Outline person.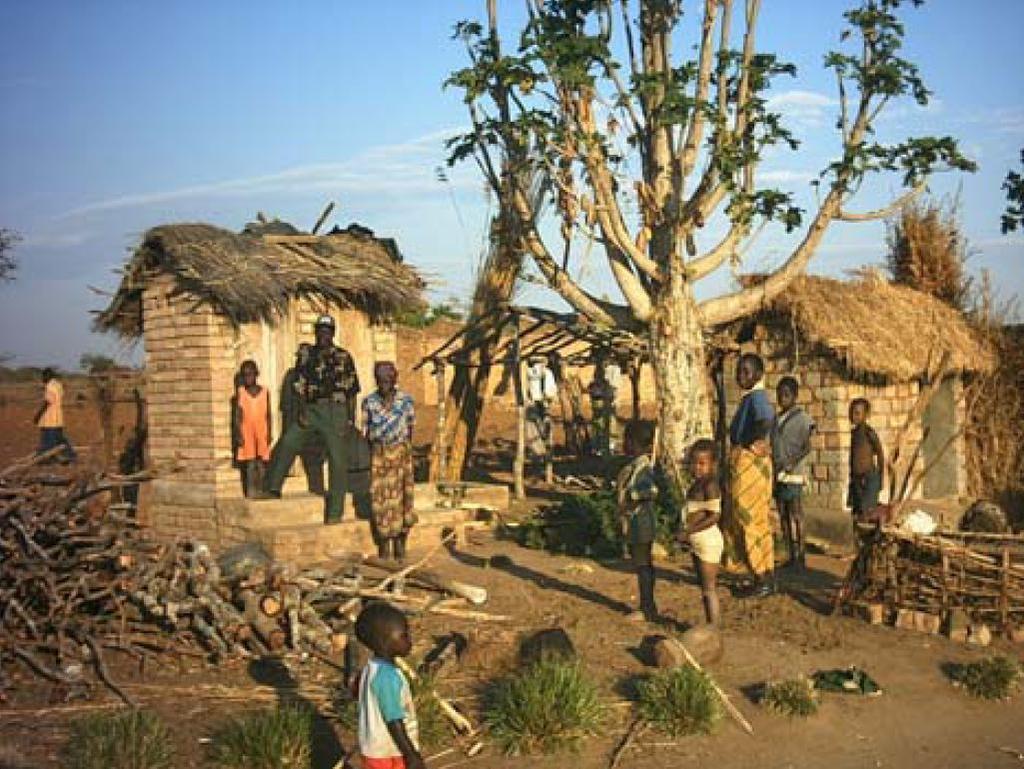
Outline: 611, 415, 654, 627.
